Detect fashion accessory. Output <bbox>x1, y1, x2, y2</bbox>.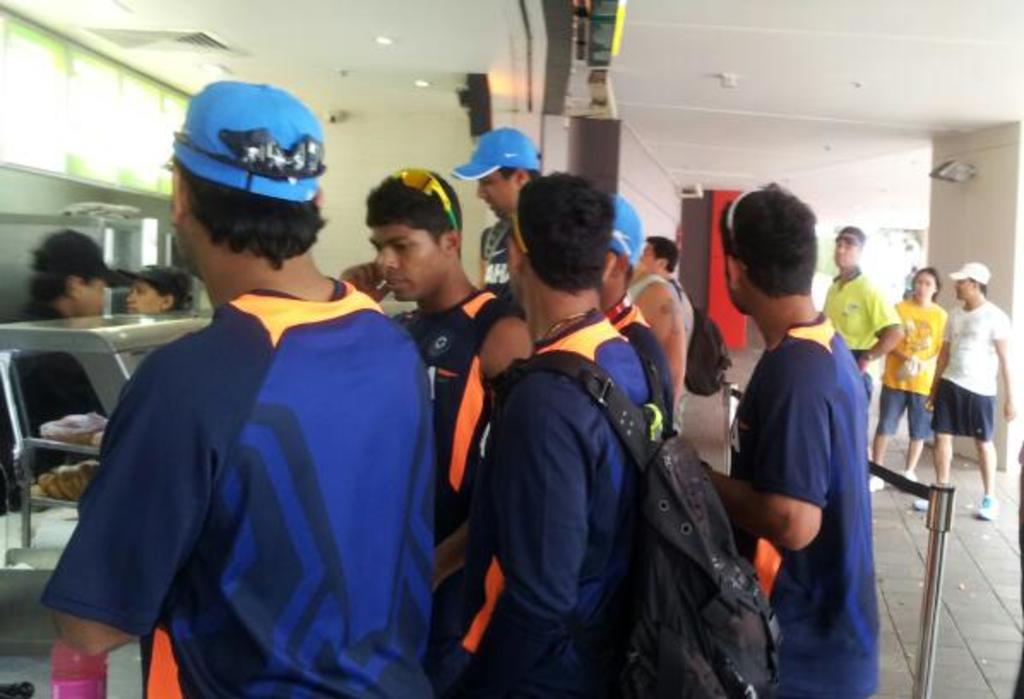
<bbox>947, 264, 990, 286</bbox>.
